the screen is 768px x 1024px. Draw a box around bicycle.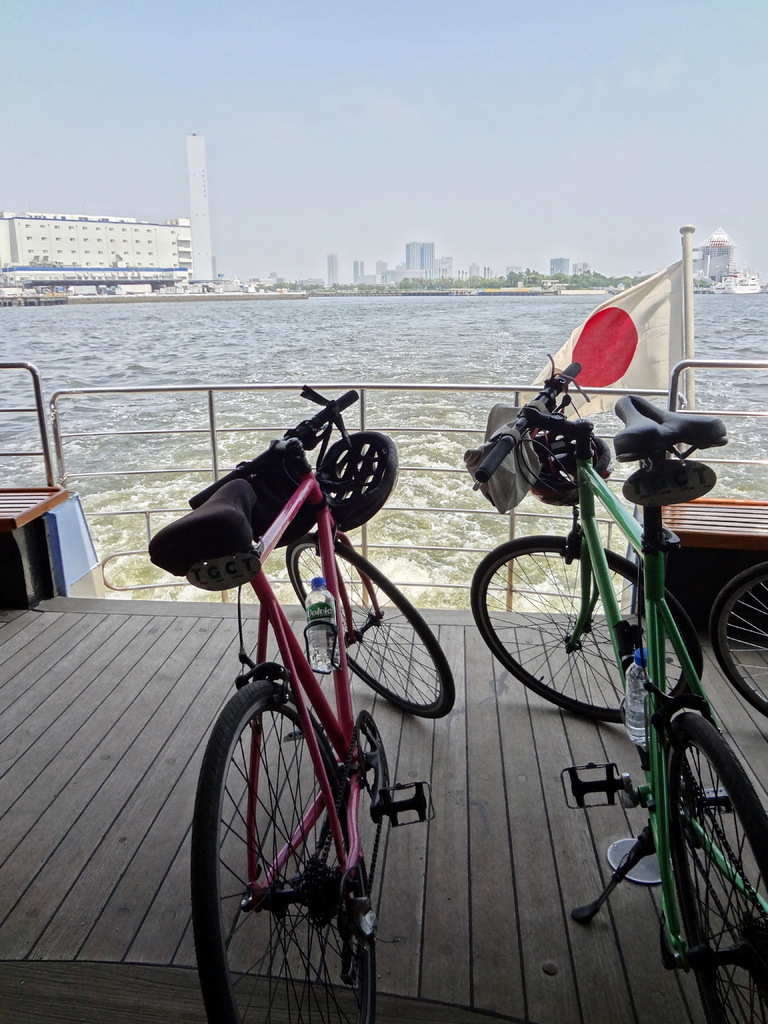
region(709, 557, 767, 717).
